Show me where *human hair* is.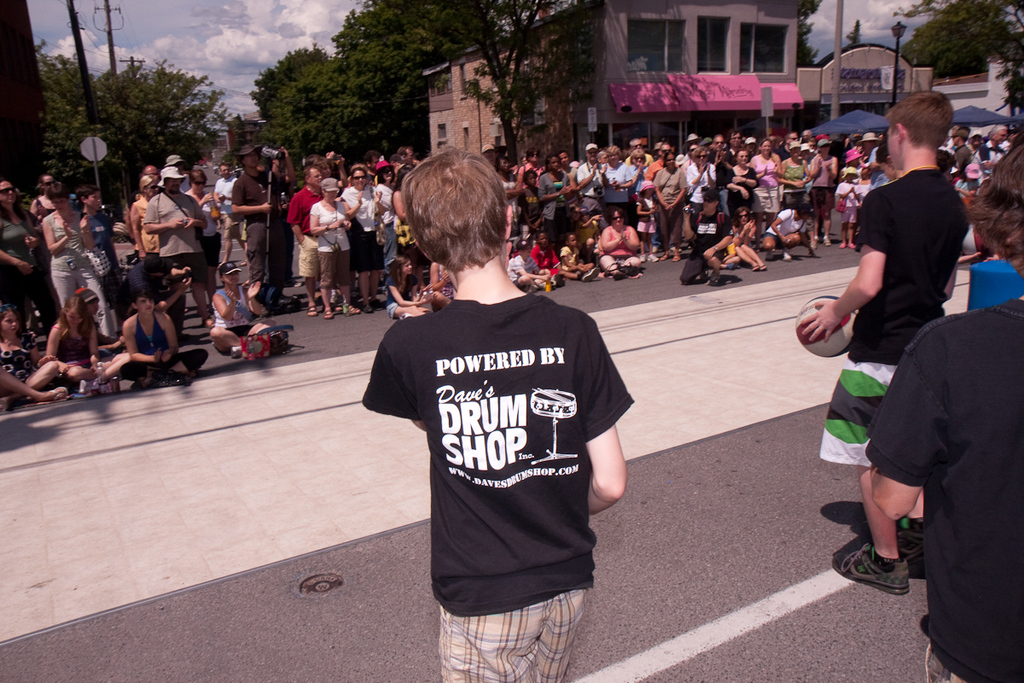
*human hair* is at {"x1": 383, "y1": 155, "x2": 507, "y2": 277}.
